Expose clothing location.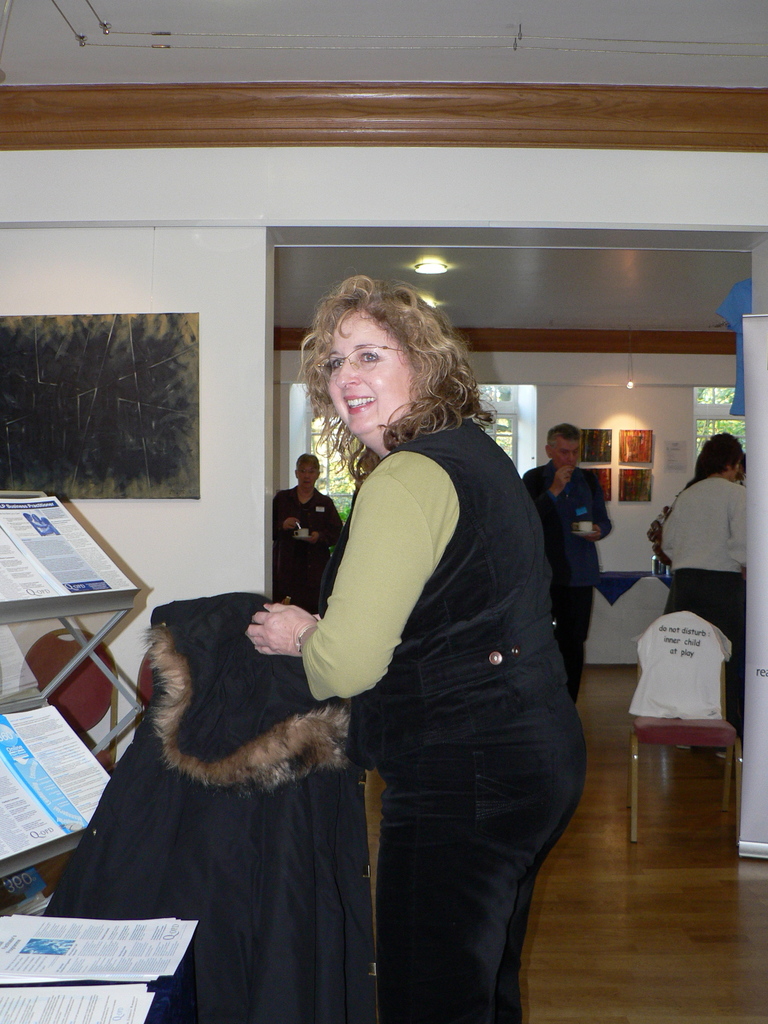
Exposed at 272:486:342:615.
